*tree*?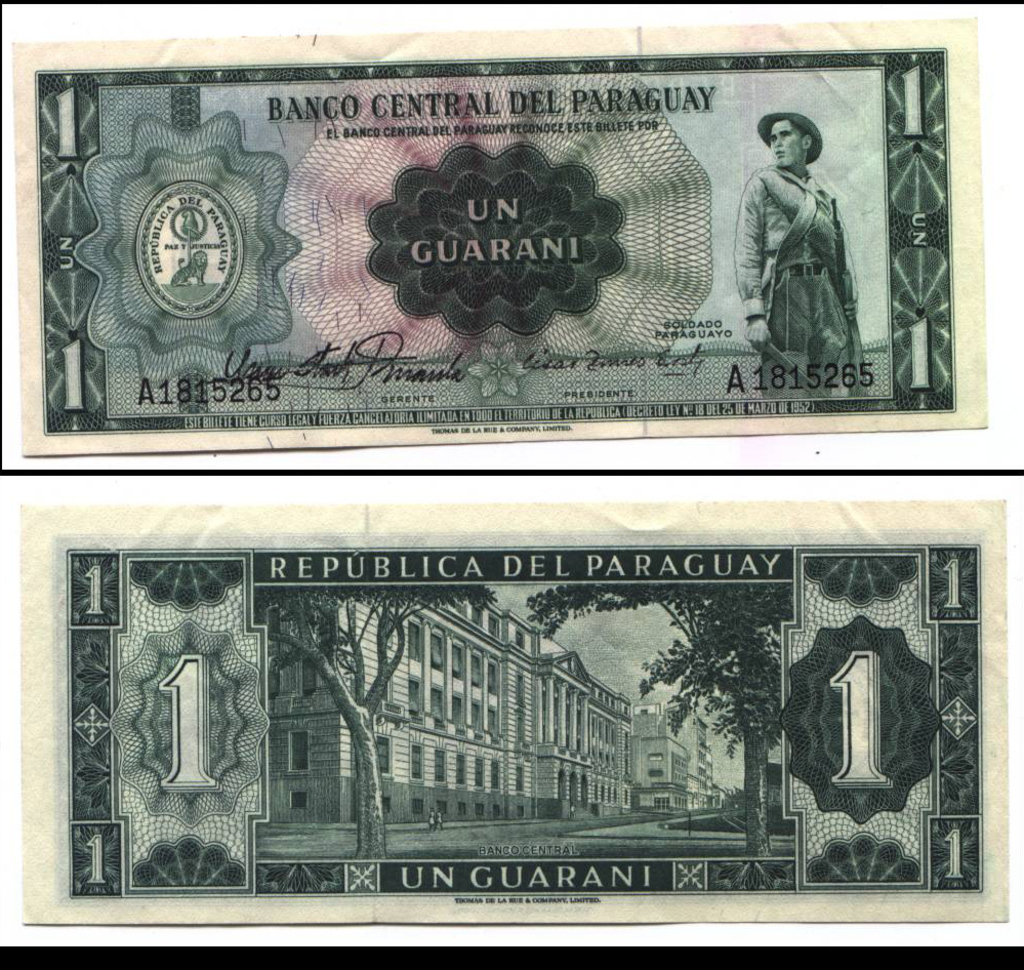
[x1=522, y1=588, x2=789, y2=855]
